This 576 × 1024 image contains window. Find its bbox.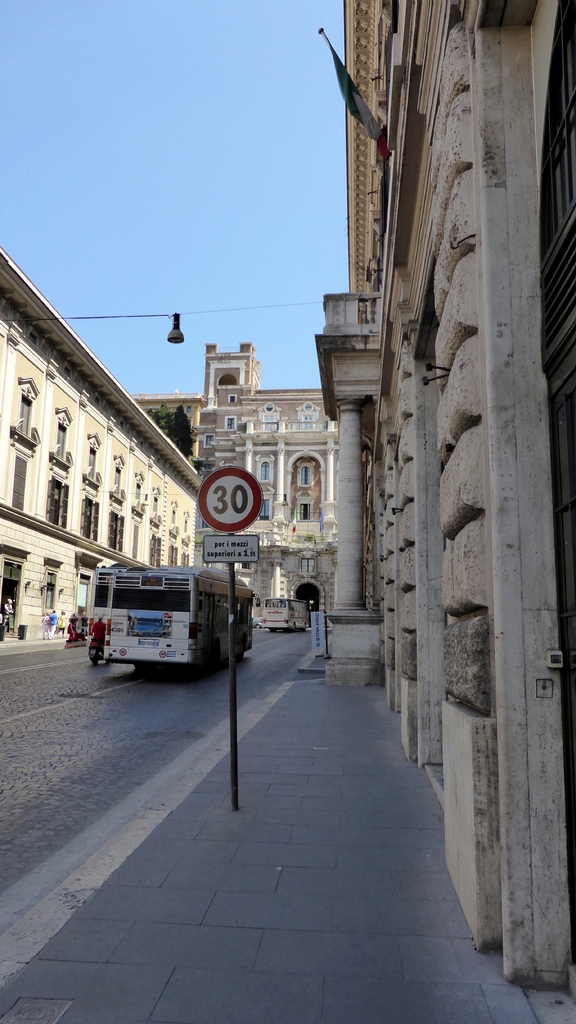
{"x1": 144, "y1": 485, "x2": 161, "y2": 531}.
